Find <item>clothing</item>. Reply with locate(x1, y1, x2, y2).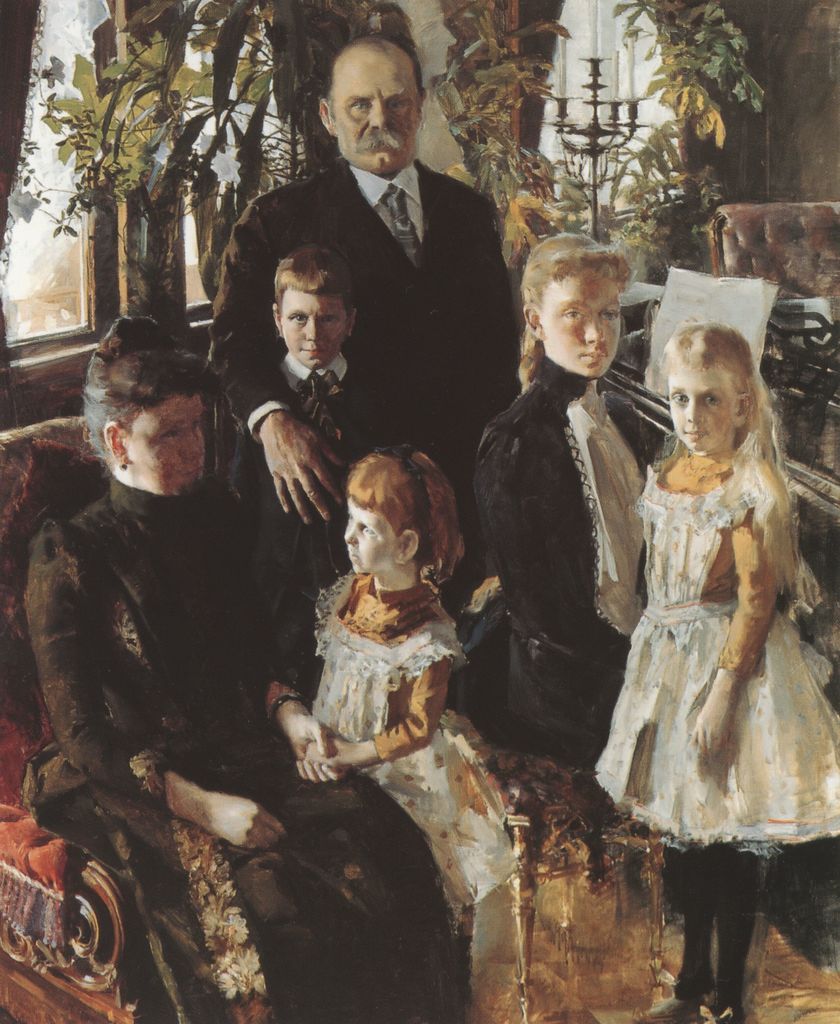
locate(471, 340, 658, 769).
